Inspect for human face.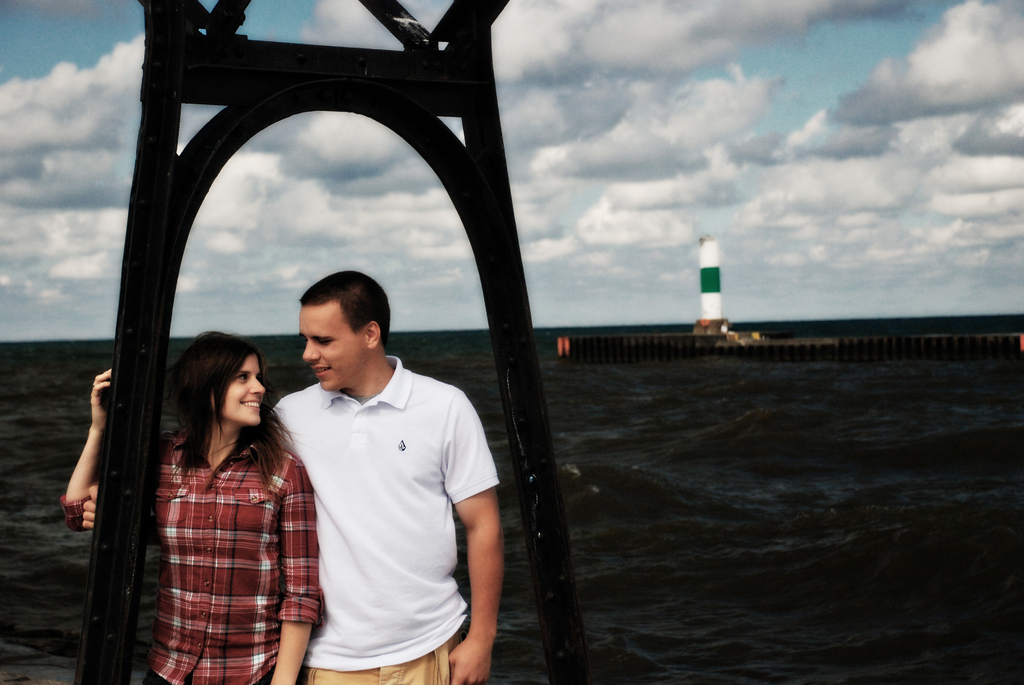
Inspection: {"left": 299, "top": 299, "right": 367, "bottom": 391}.
